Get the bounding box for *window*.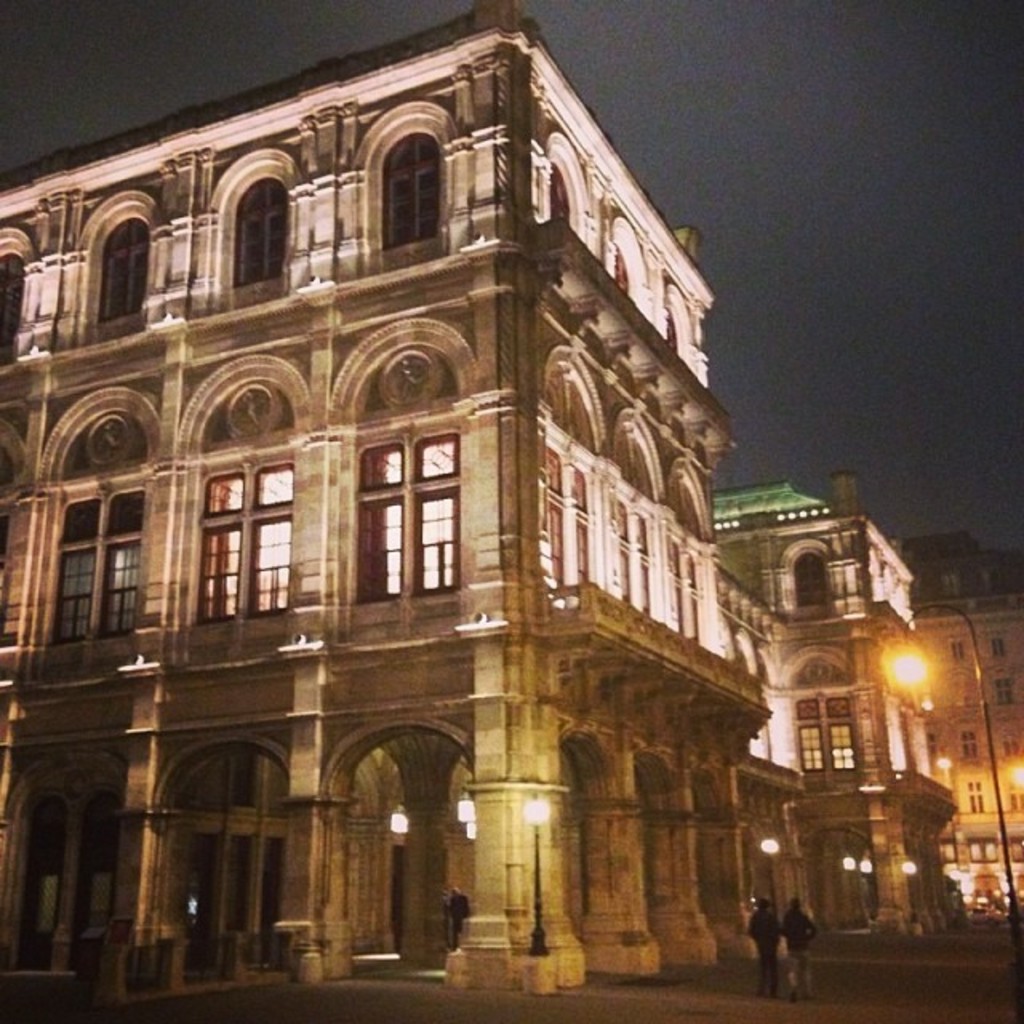
(918, 722, 938, 771).
